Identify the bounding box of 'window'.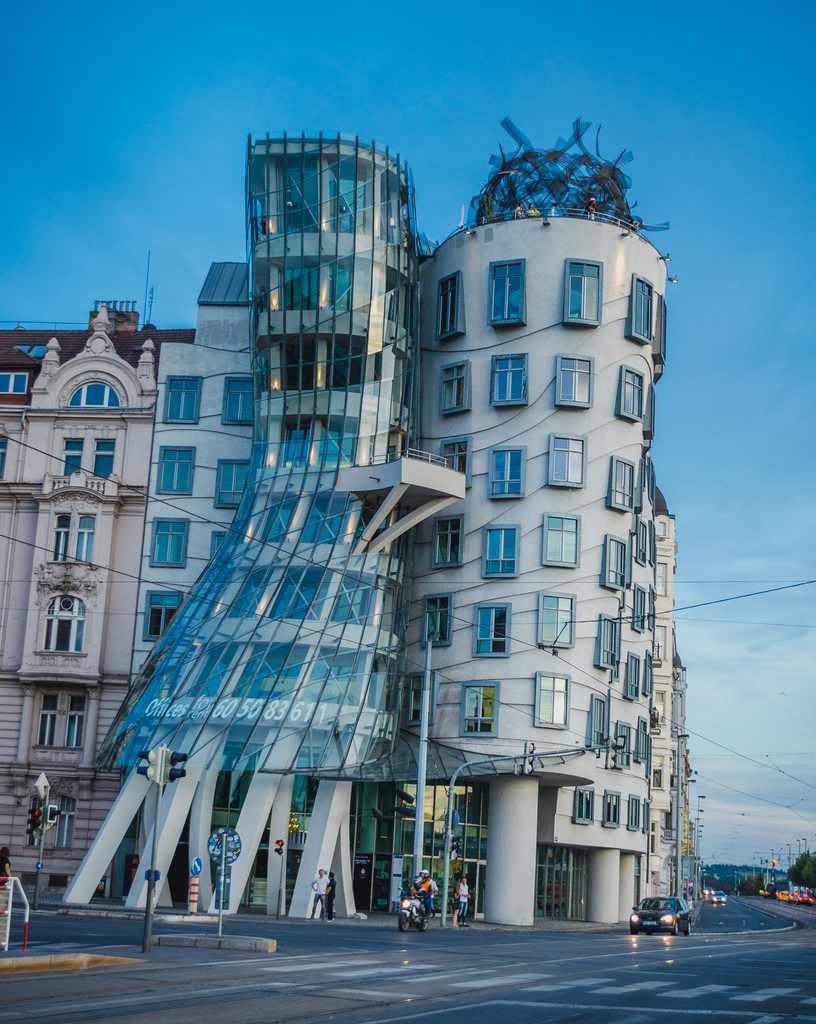
BBox(649, 765, 663, 790).
